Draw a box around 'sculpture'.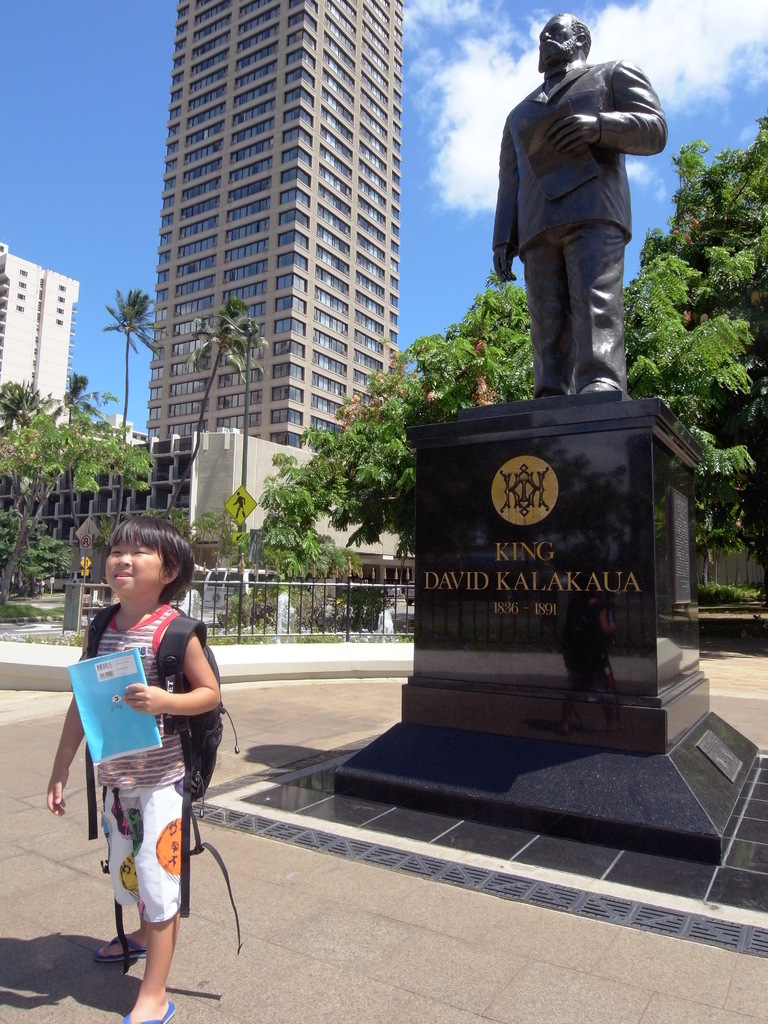
484, 17, 675, 390.
